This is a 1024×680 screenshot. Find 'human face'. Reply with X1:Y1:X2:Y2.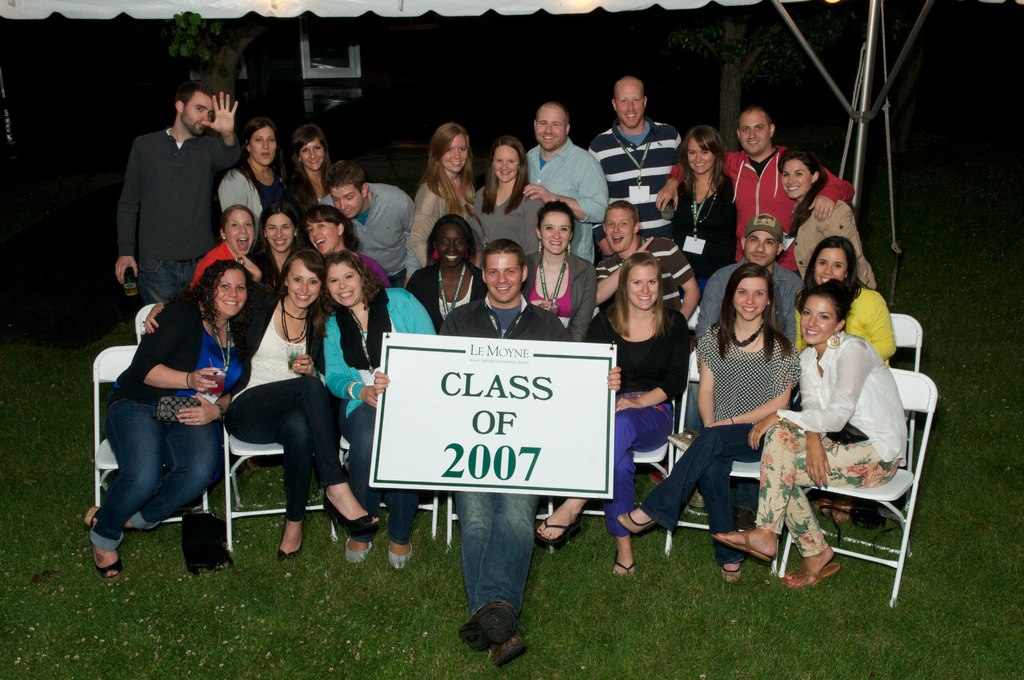
486:256:522:300.
